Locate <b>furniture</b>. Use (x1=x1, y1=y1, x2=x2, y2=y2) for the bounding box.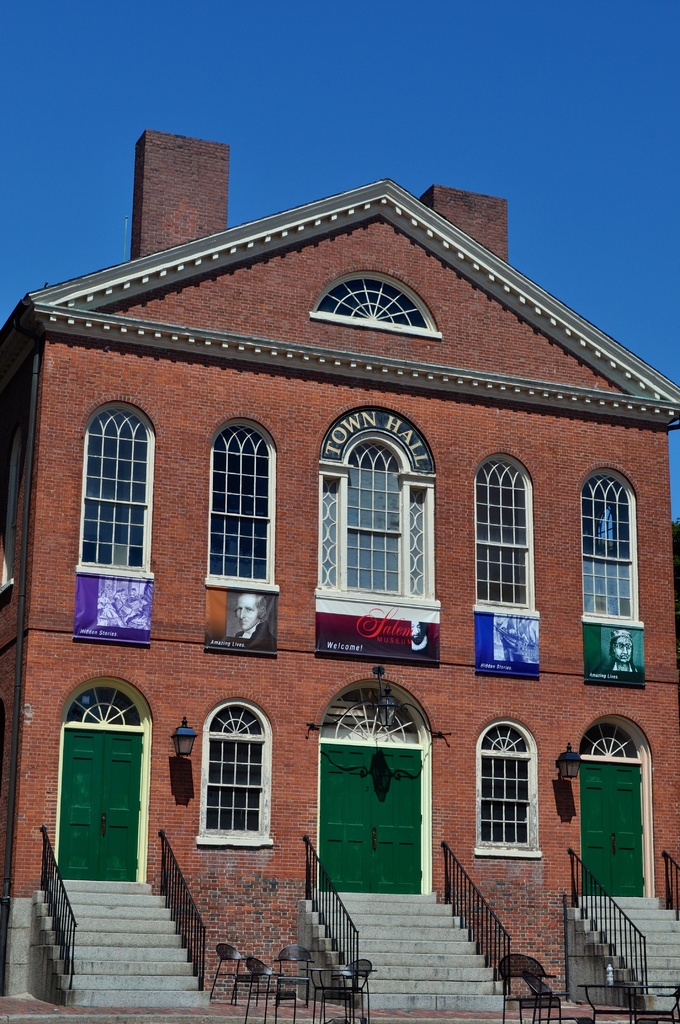
(x1=497, y1=952, x2=567, y2=1023).
